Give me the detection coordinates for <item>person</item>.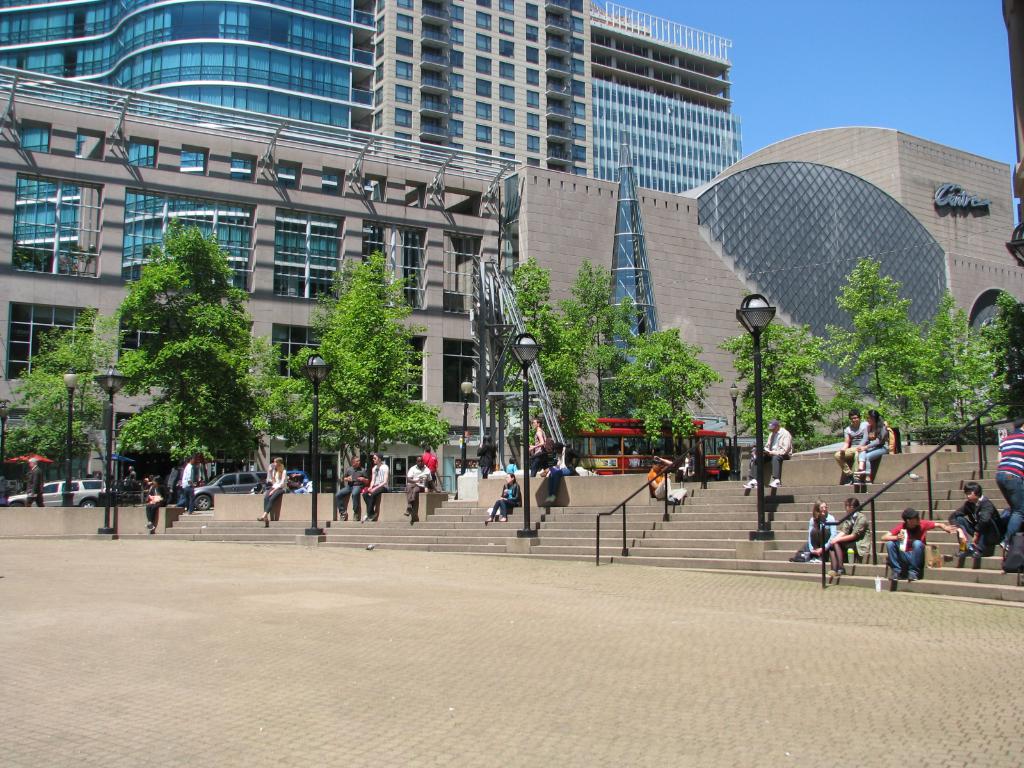
locate(644, 460, 673, 506).
